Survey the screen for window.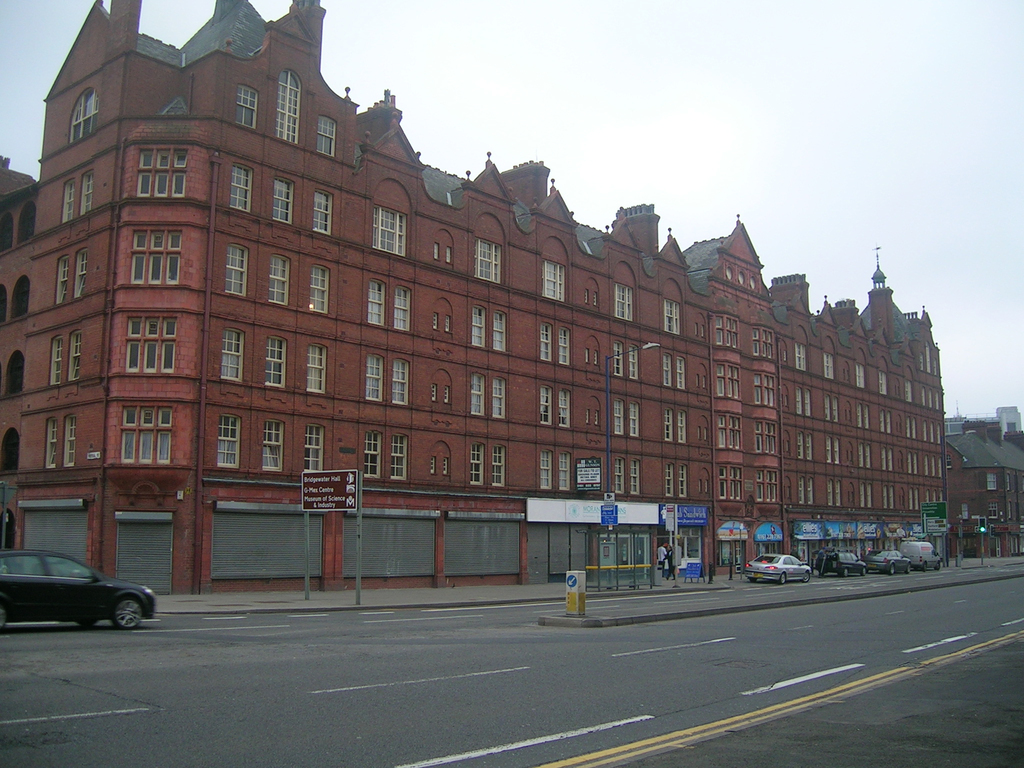
Survey found: [824,396,831,420].
